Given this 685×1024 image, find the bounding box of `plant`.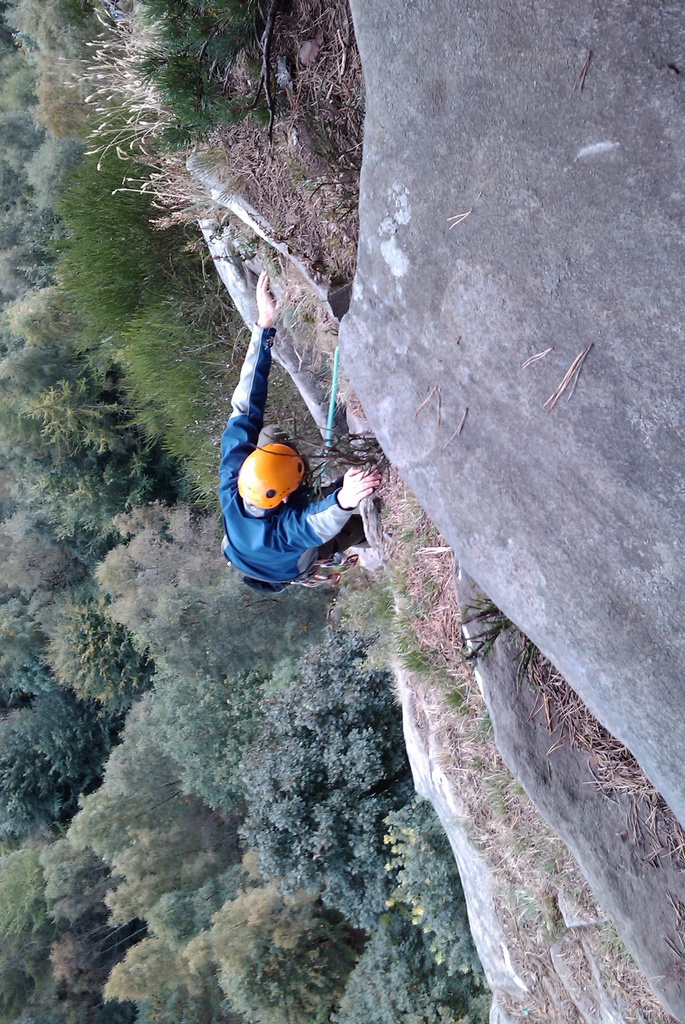
detection(227, 628, 421, 927).
